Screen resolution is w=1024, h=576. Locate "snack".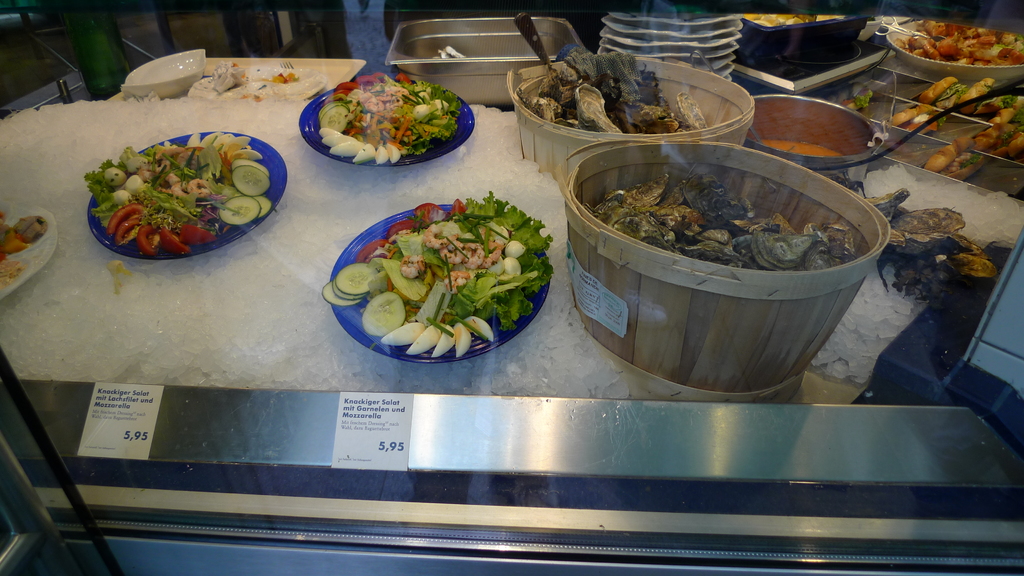
(297,70,463,160).
